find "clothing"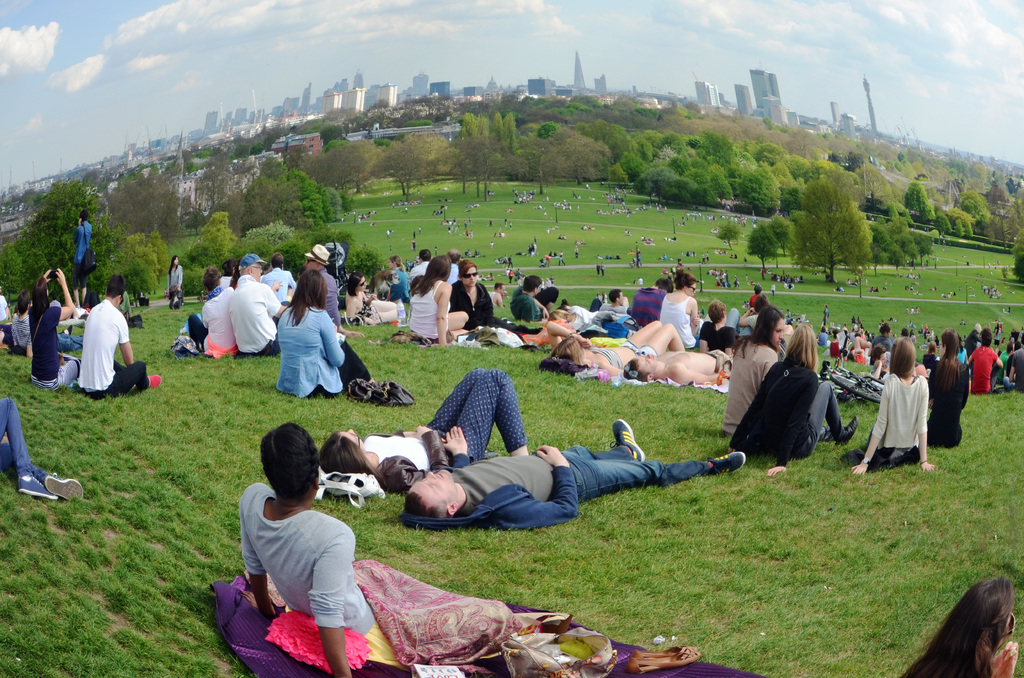
[7, 307, 29, 357]
